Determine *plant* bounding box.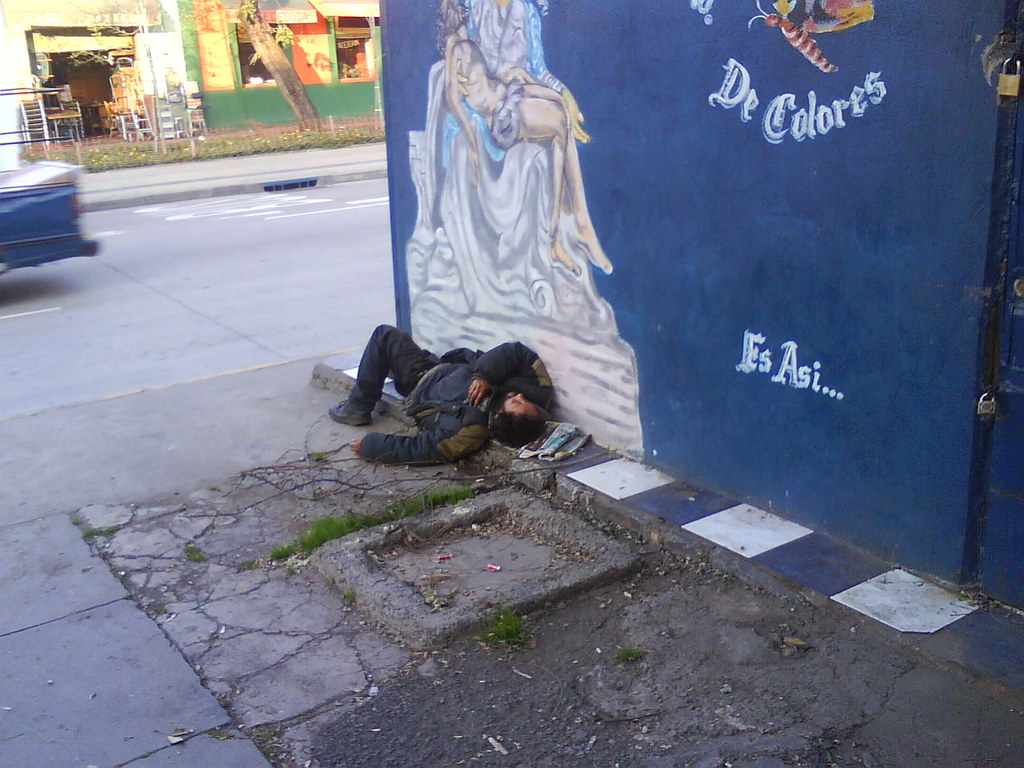
Determined: box=[72, 515, 77, 526].
